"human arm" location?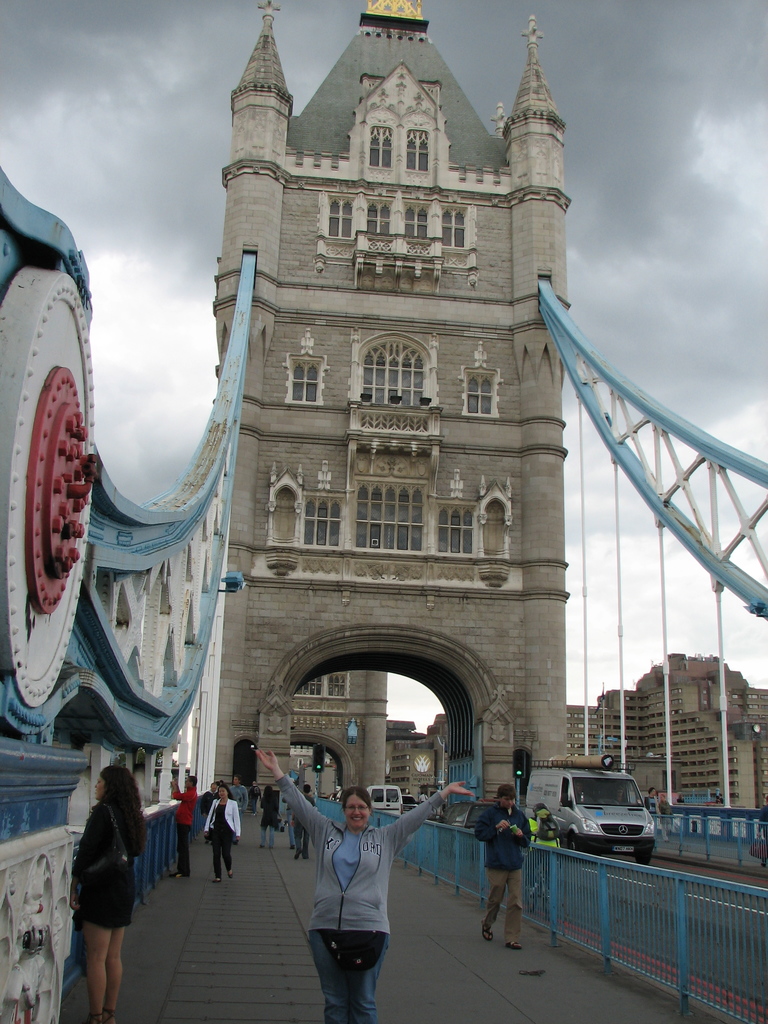
(233, 802, 243, 844)
